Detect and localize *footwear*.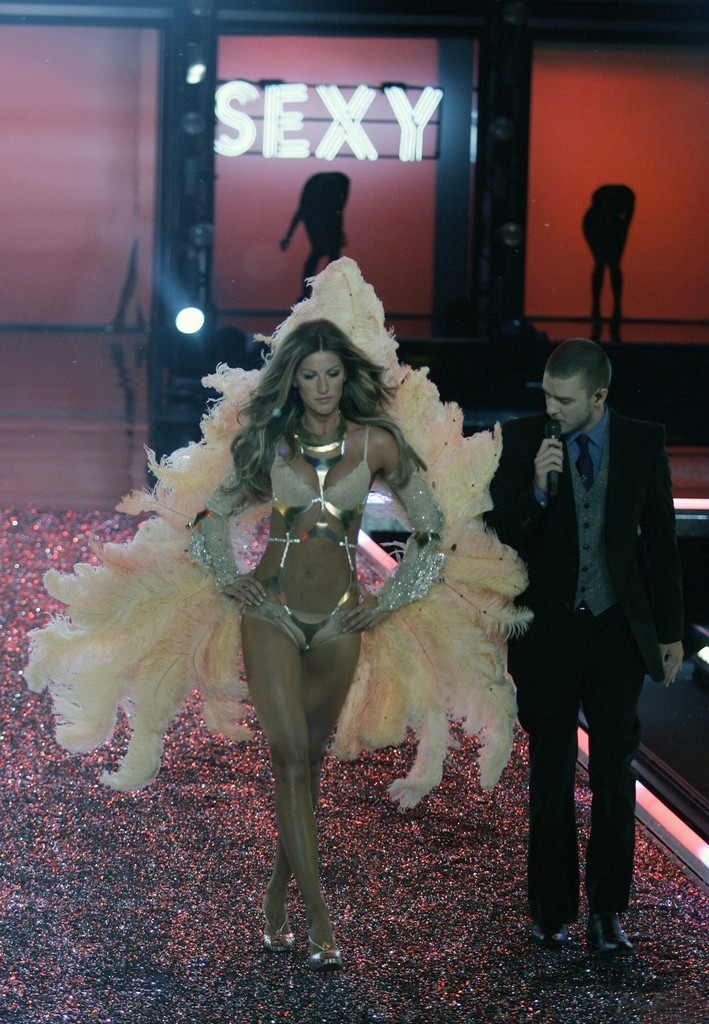
Localized at detection(570, 894, 647, 963).
